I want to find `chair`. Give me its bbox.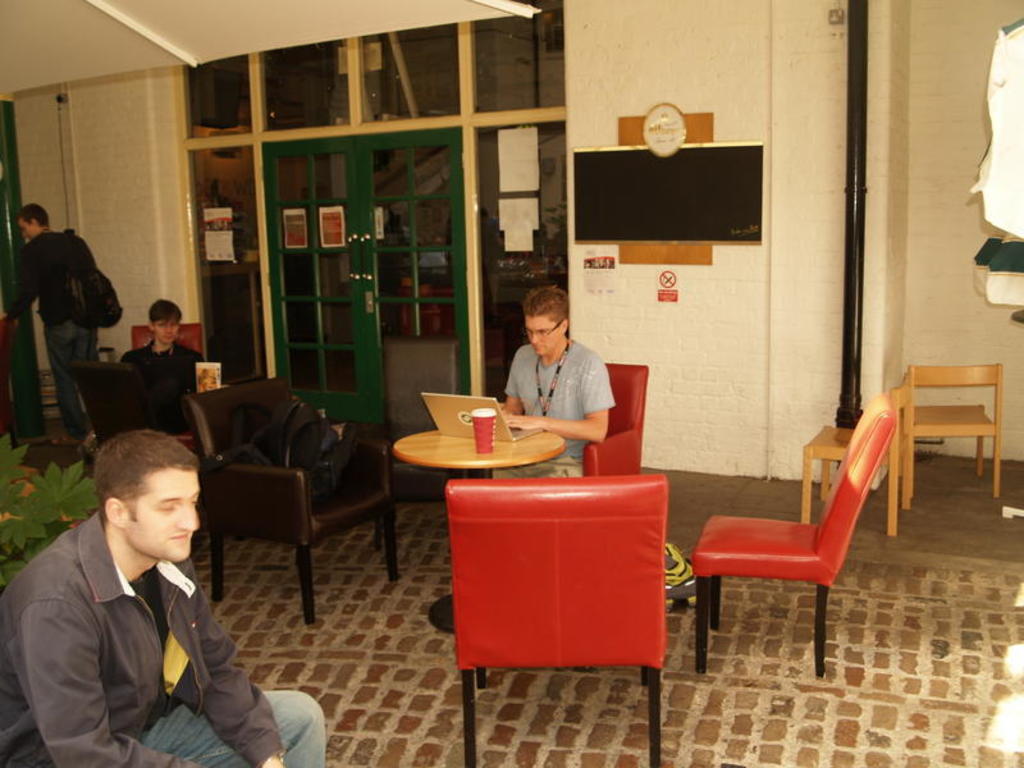
(x1=76, y1=366, x2=206, y2=470).
